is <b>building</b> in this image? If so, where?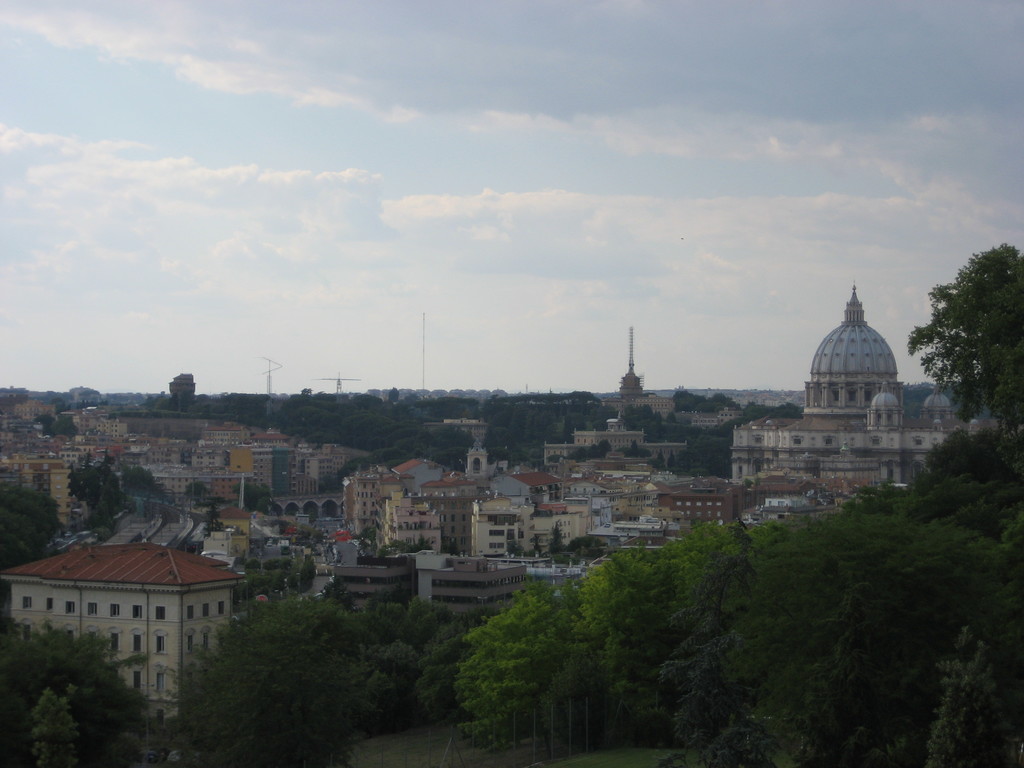
Yes, at {"left": 349, "top": 468, "right": 400, "bottom": 540}.
